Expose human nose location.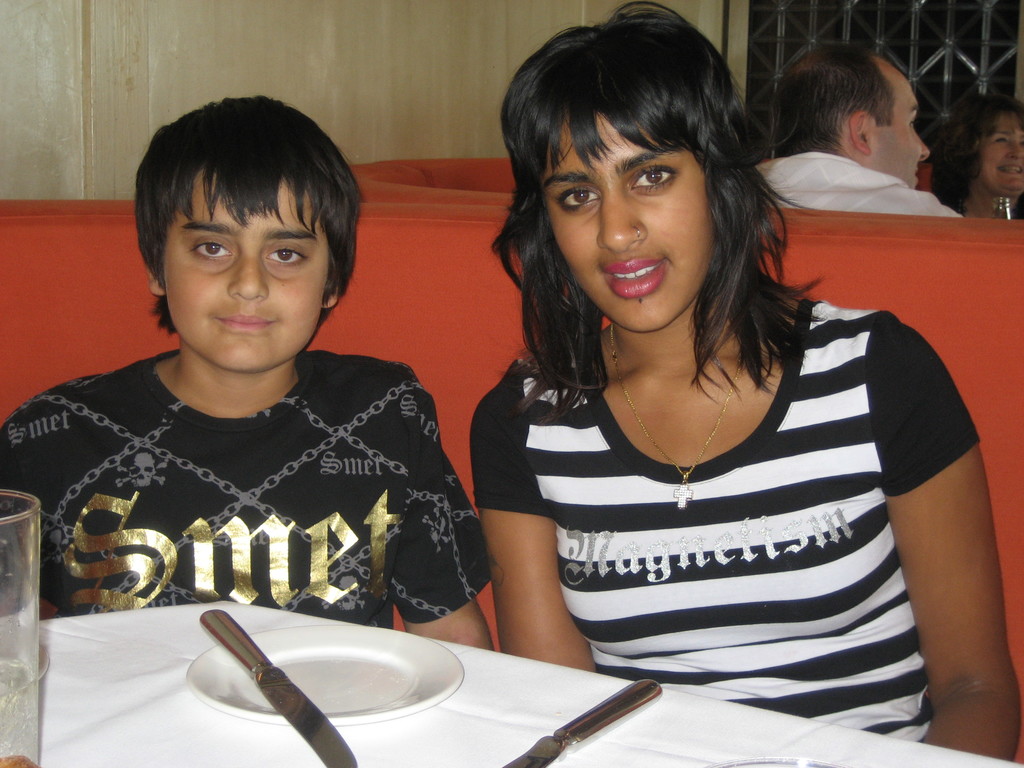
Exposed at x1=914, y1=138, x2=931, y2=159.
